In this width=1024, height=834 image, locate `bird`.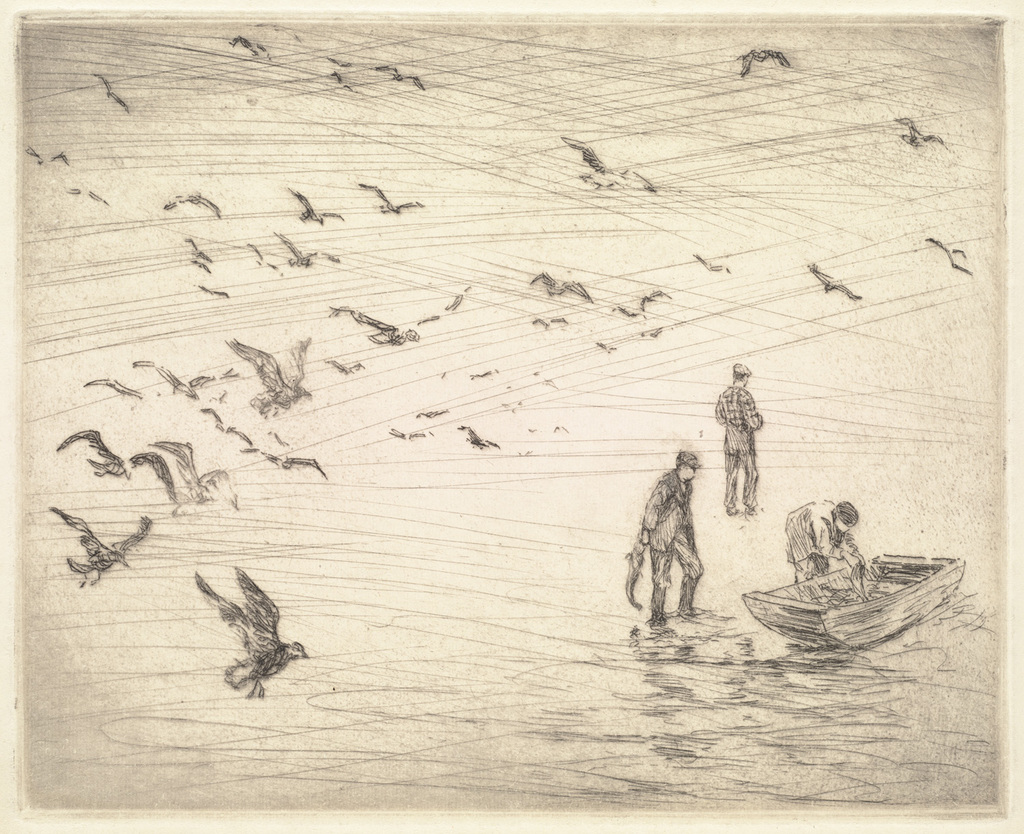
Bounding box: box(457, 425, 503, 451).
